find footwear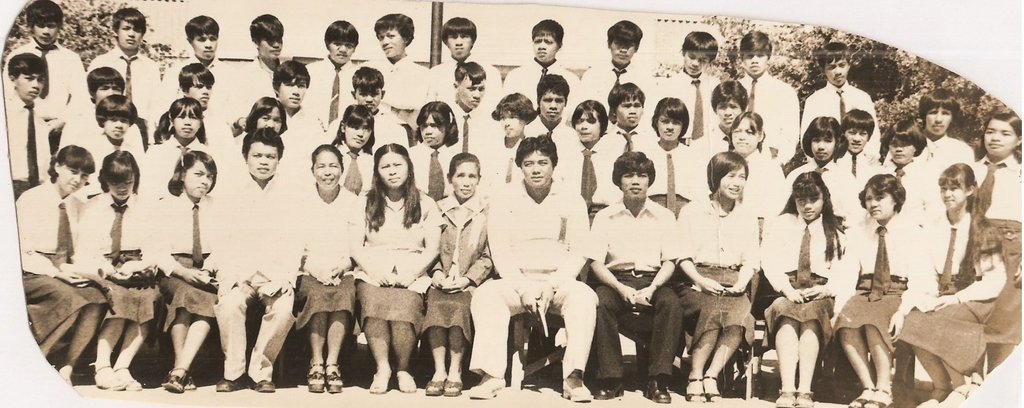
box=[445, 377, 465, 394]
